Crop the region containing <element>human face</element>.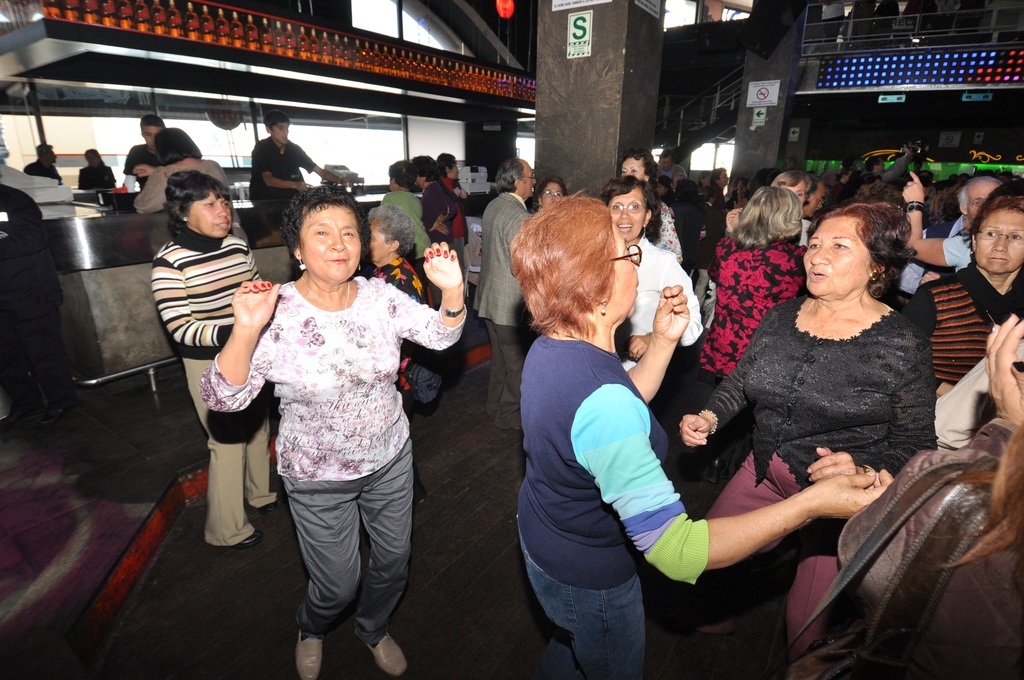
Crop region: region(968, 182, 998, 222).
